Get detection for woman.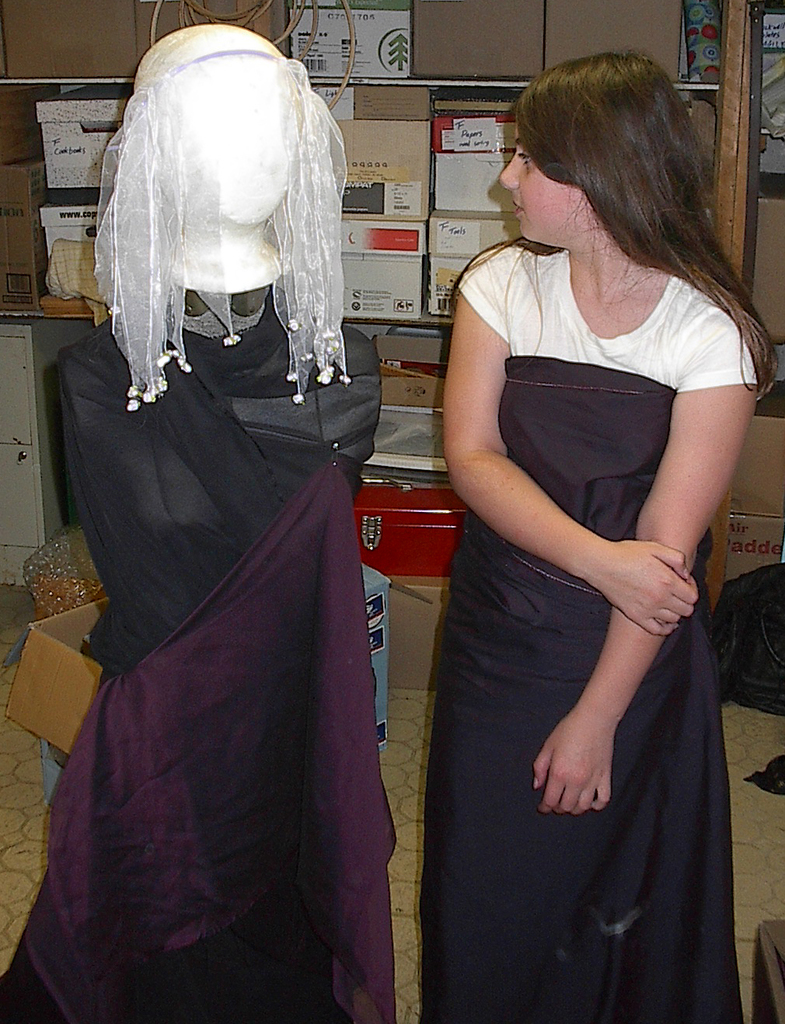
Detection: x1=412, y1=39, x2=779, y2=1023.
